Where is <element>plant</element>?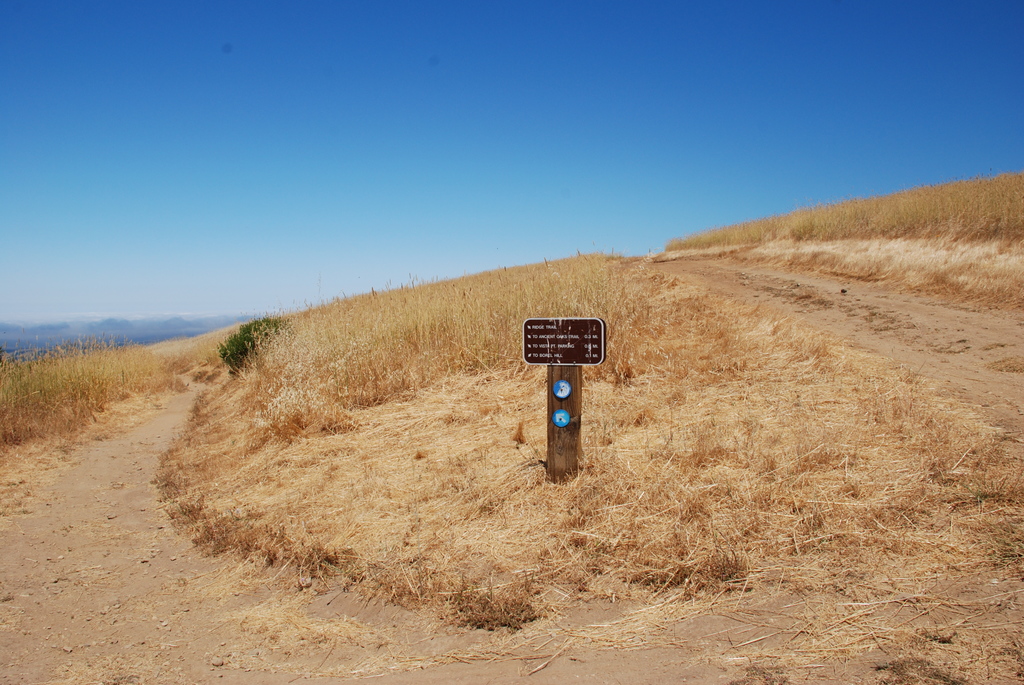
(209, 310, 303, 388).
